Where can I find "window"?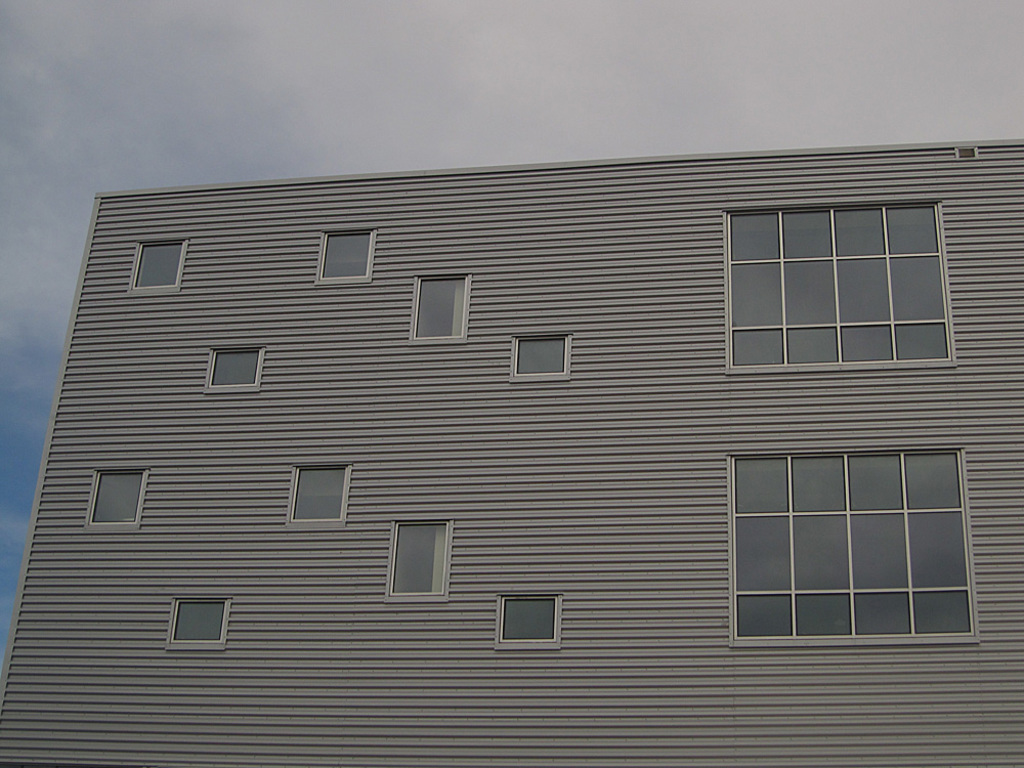
You can find it at (501,589,559,643).
